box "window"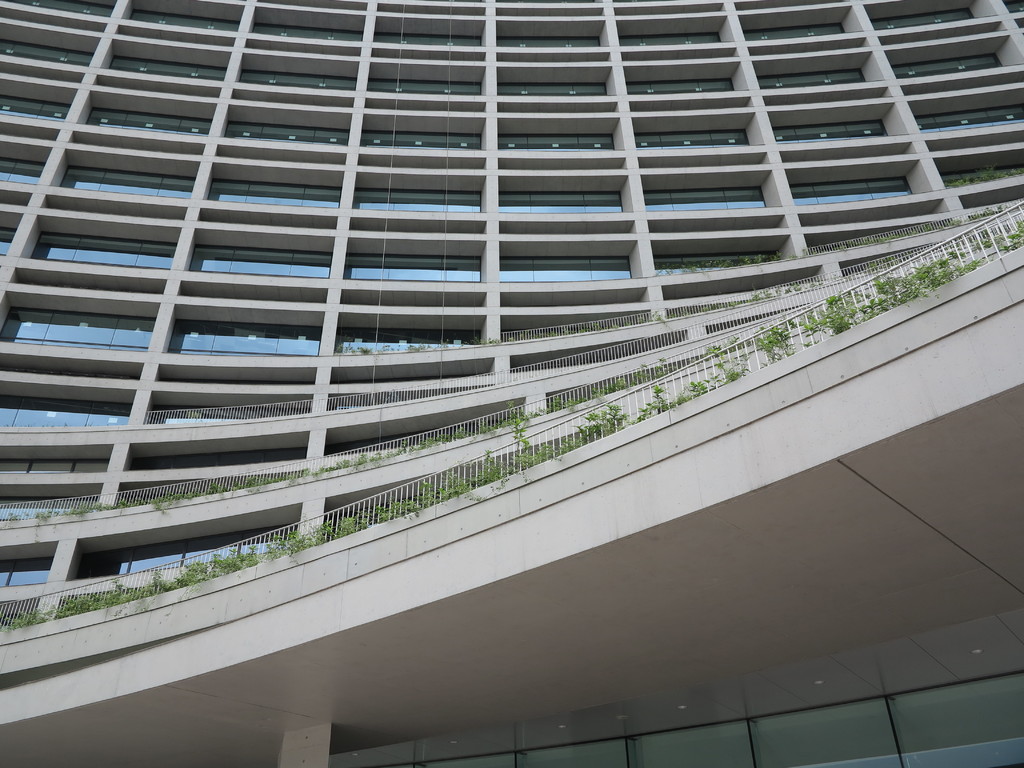
(0, 458, 109, 474)
